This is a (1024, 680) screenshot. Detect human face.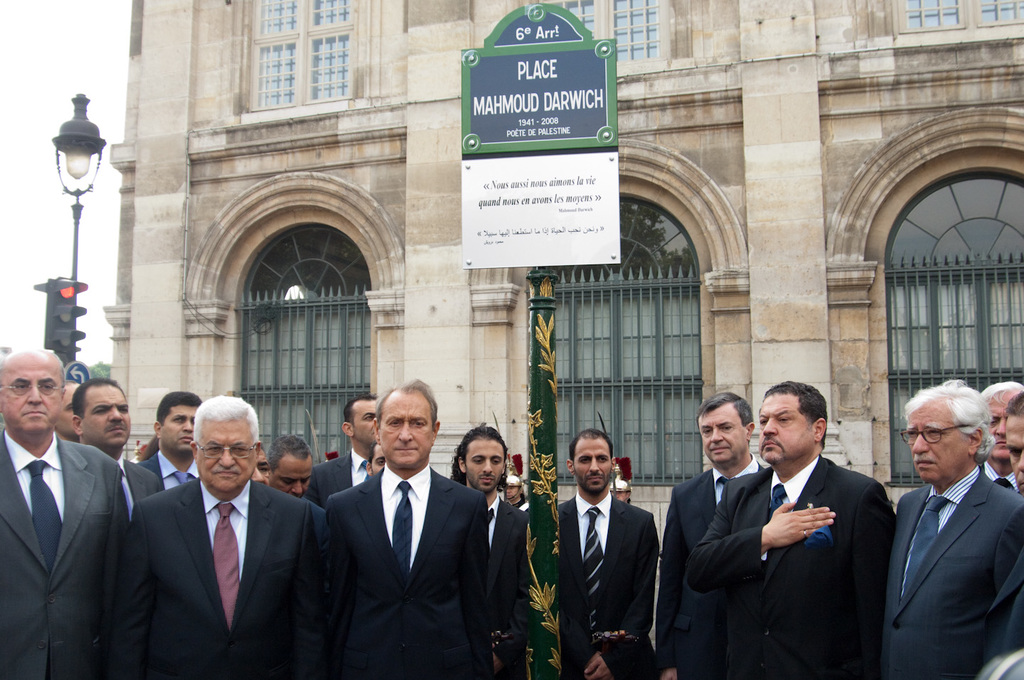
l=760, t=394, r=814, b=461.
